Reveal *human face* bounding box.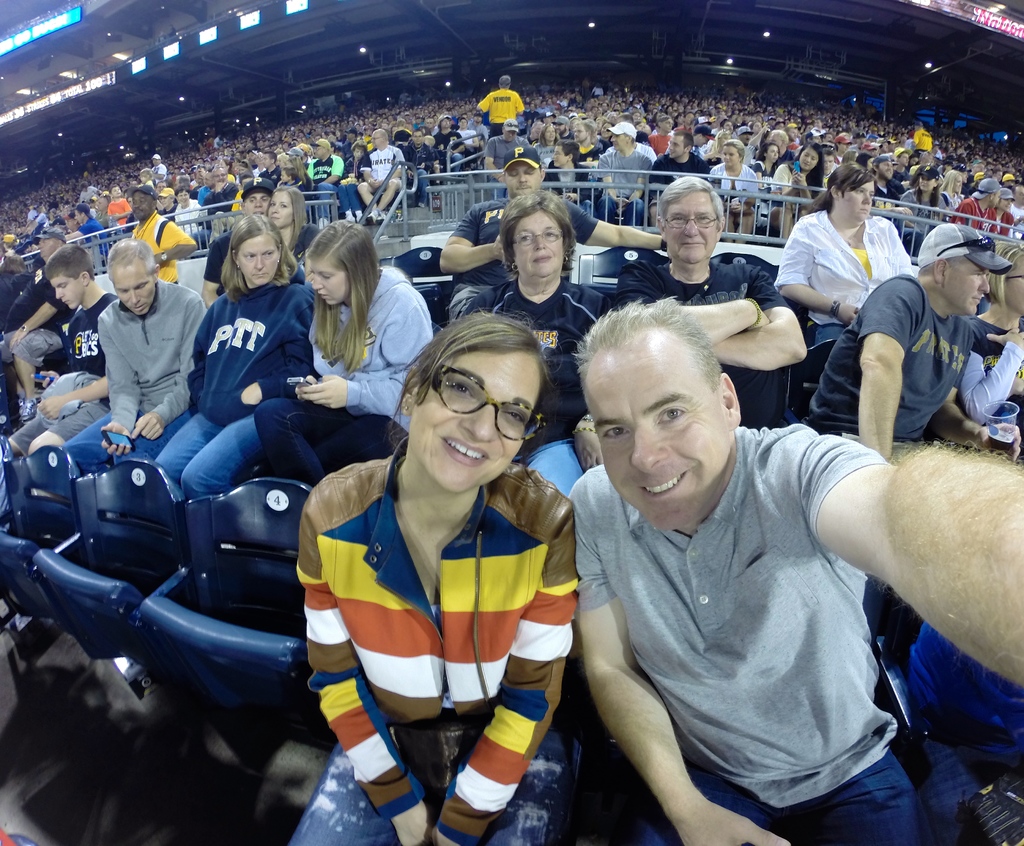
Revealed: [312,260,344,311].
